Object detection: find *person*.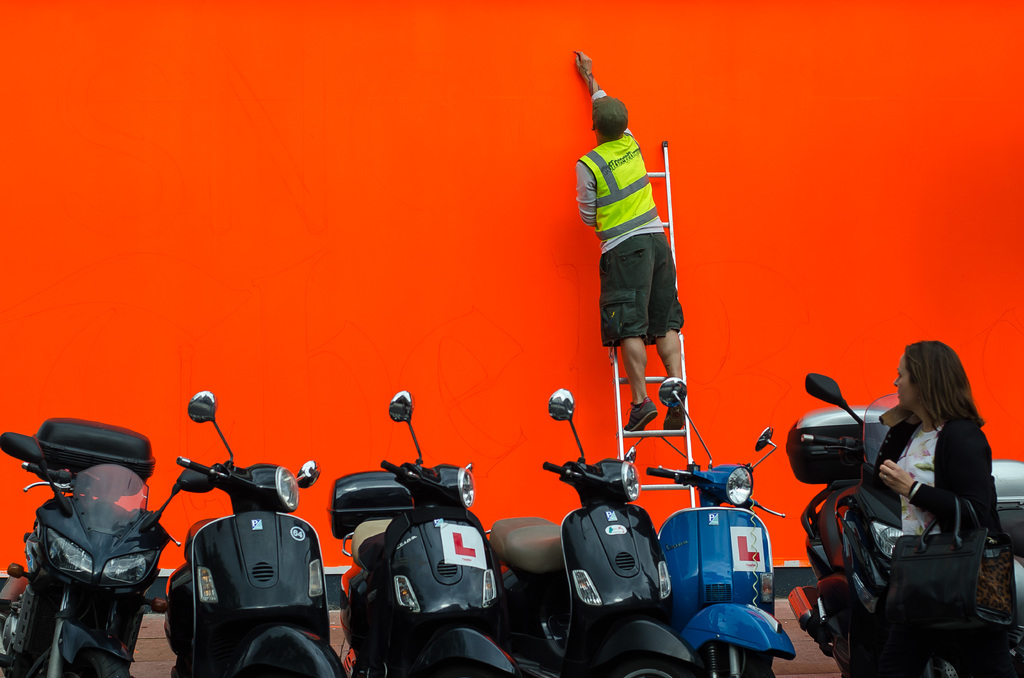
bbox(859, 342, 1012, 677).
